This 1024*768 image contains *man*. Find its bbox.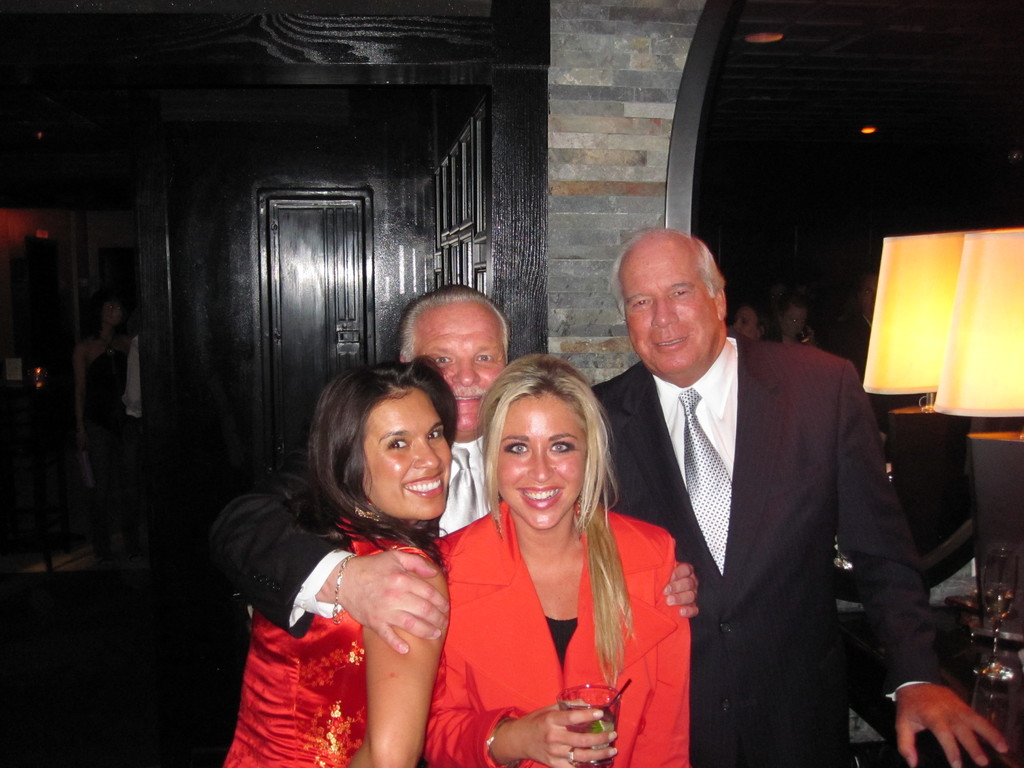
199/283/702/660.
